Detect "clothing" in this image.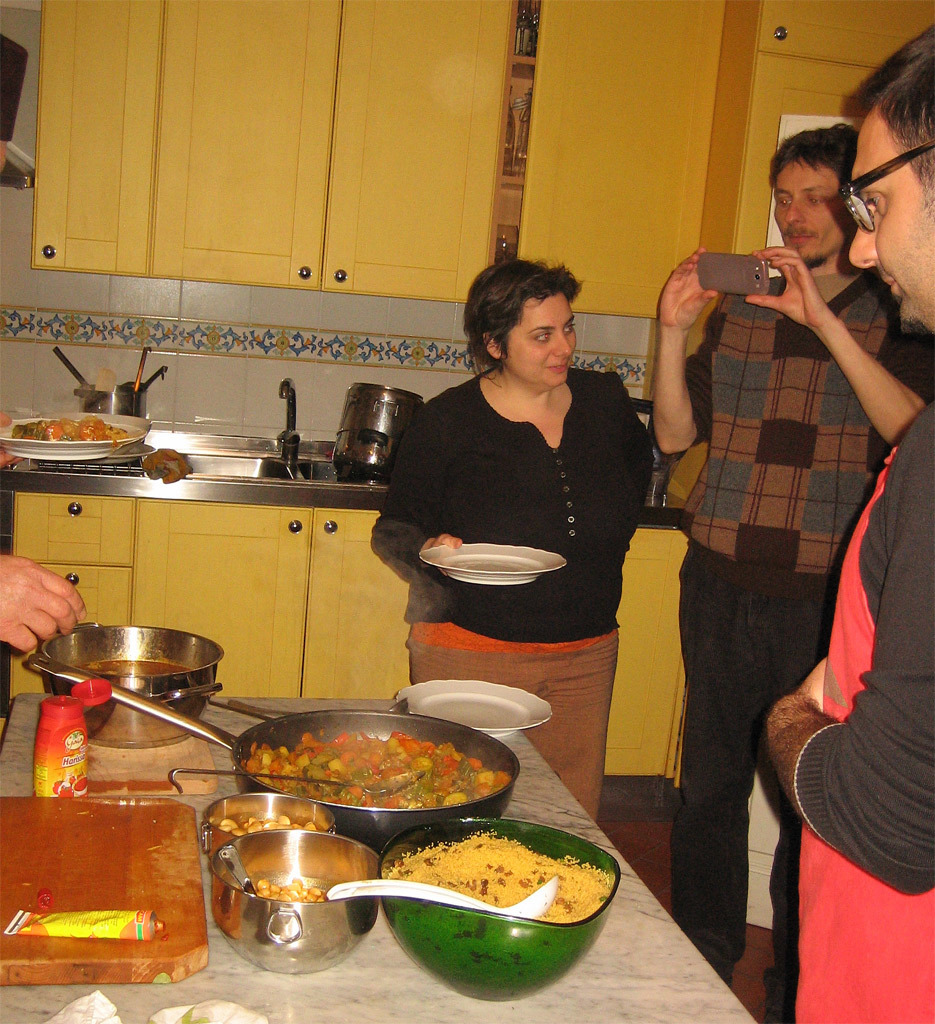
Detection: bbox=(791, 405, 934, 1023).
